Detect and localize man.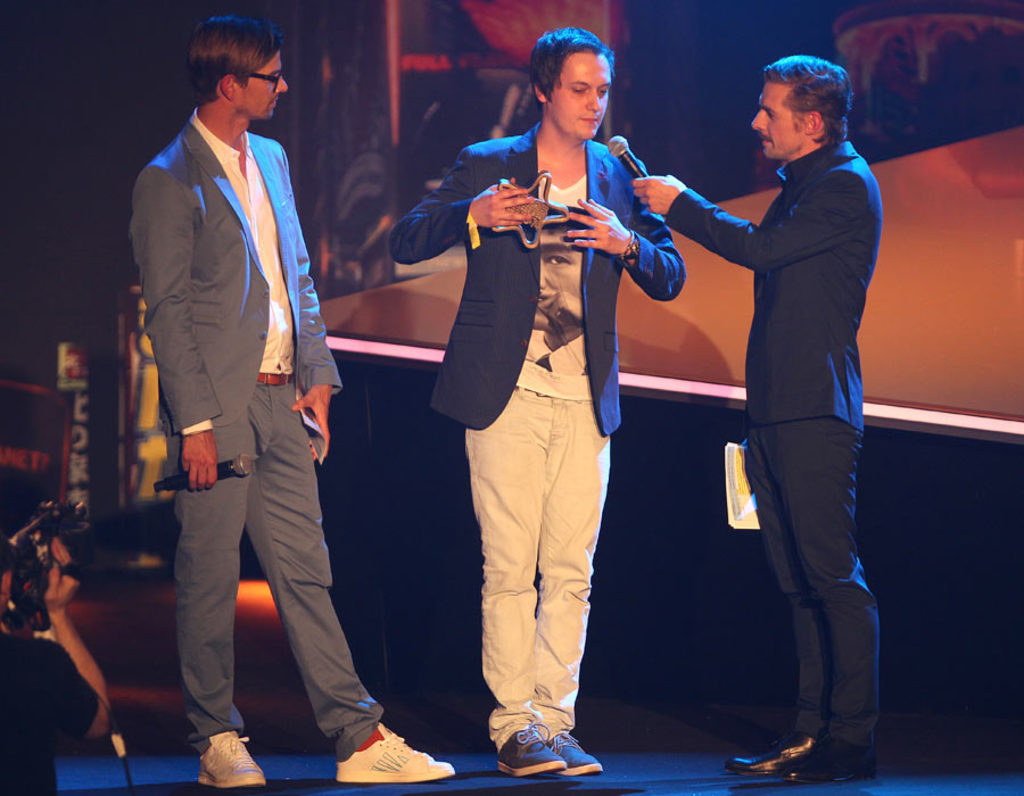
Localized at <bbox>628, 56, 880, 781</bbox>.
